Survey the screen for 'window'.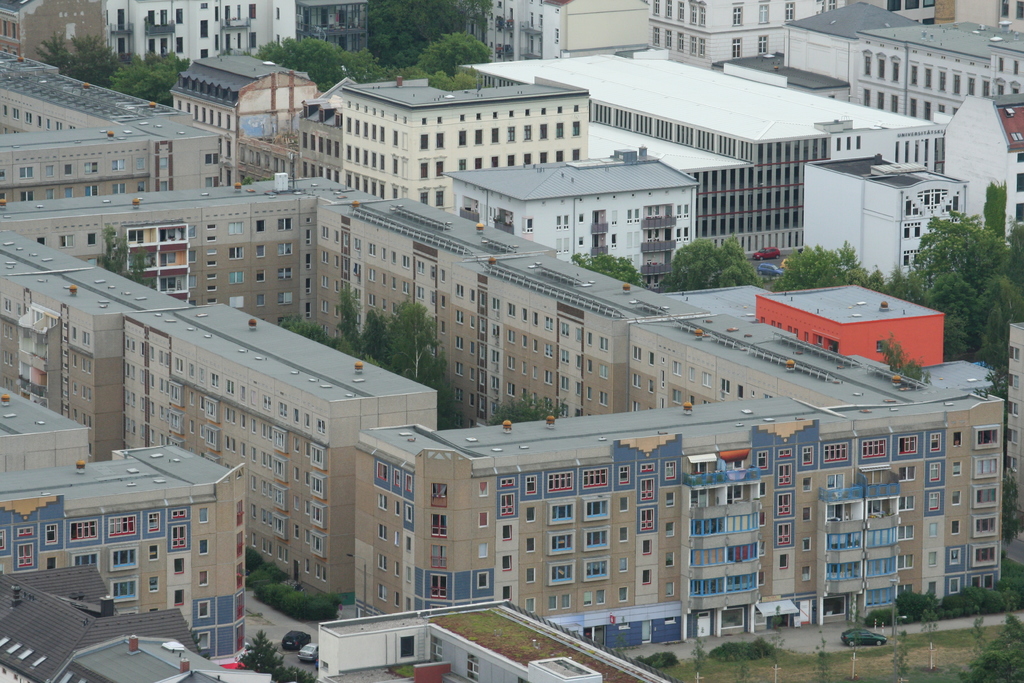
Survey found: region(432, 484, 445, 503).
